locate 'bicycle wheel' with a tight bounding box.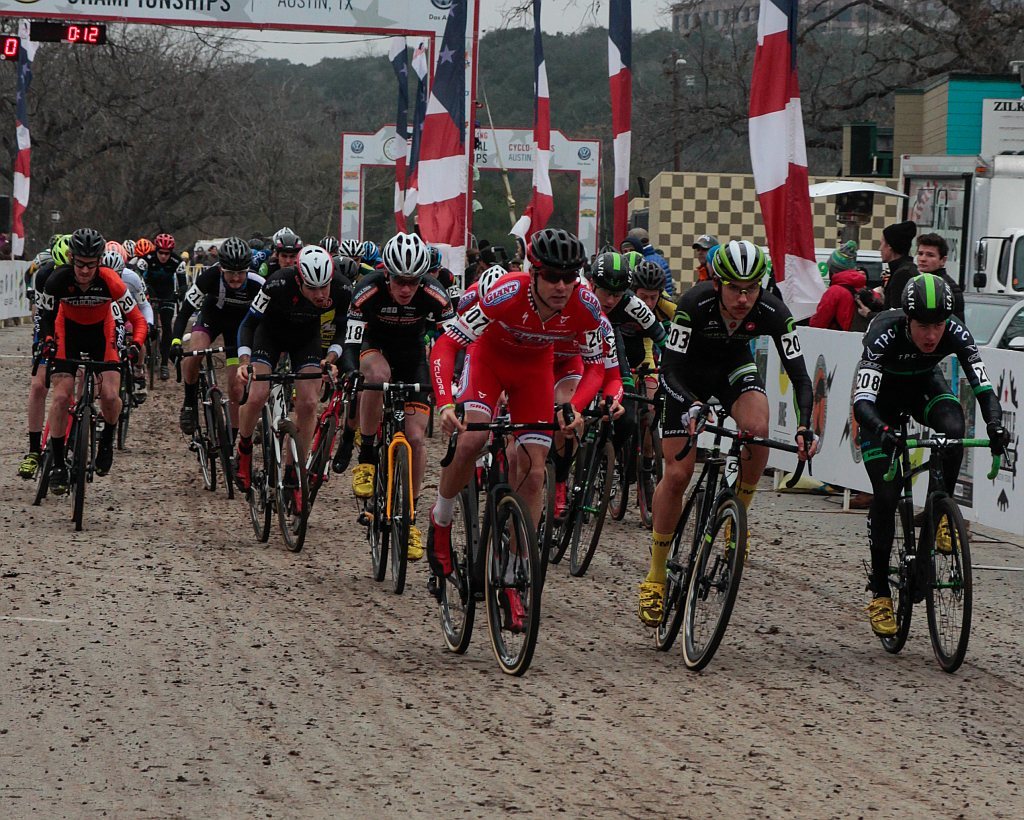
208,390,235,502.
